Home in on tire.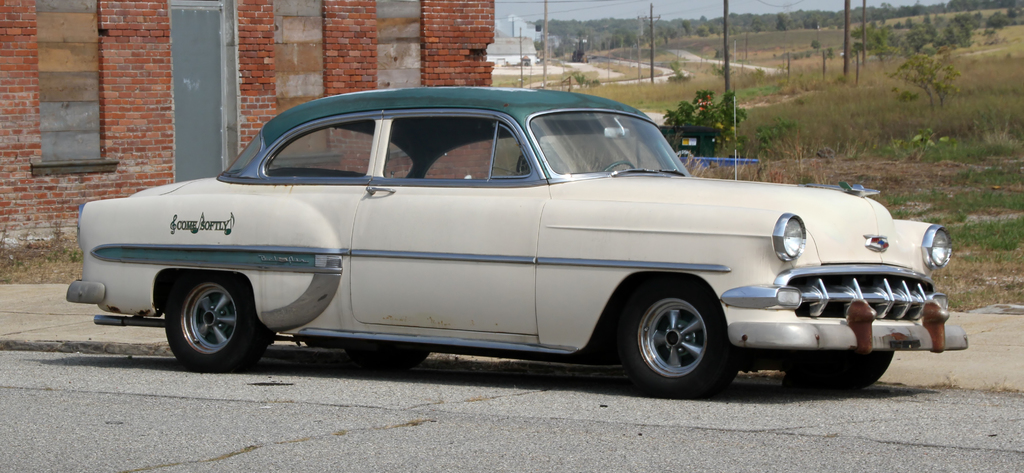
Homed in at [left=622, top=291, right=729, bottom=392].
